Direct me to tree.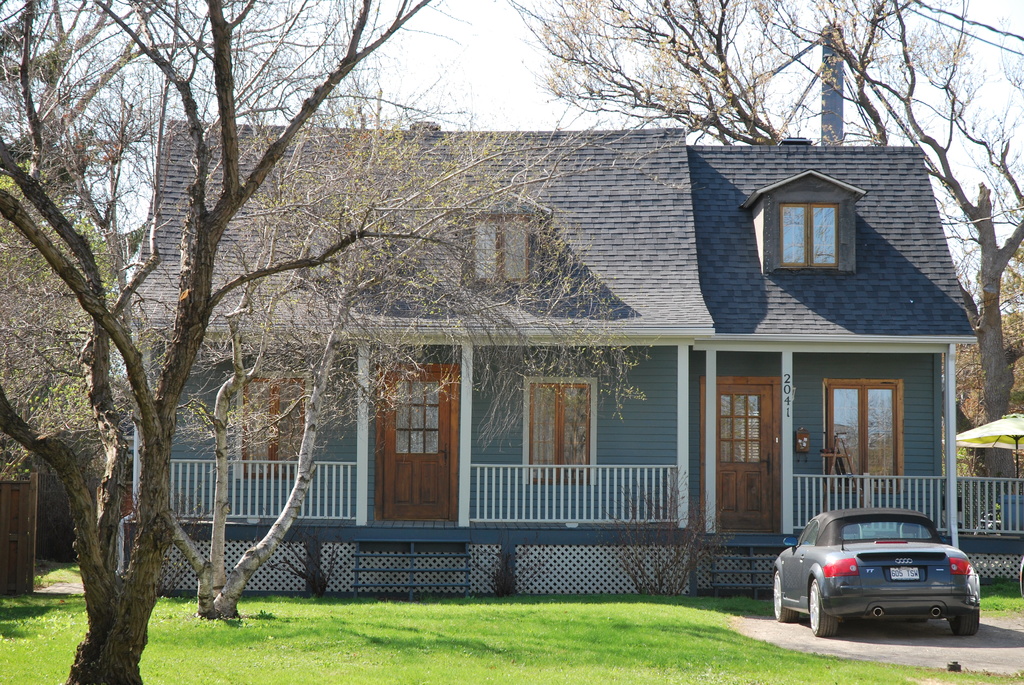
Direction: <bbox>491, 0, 788, 146</bbox>.
